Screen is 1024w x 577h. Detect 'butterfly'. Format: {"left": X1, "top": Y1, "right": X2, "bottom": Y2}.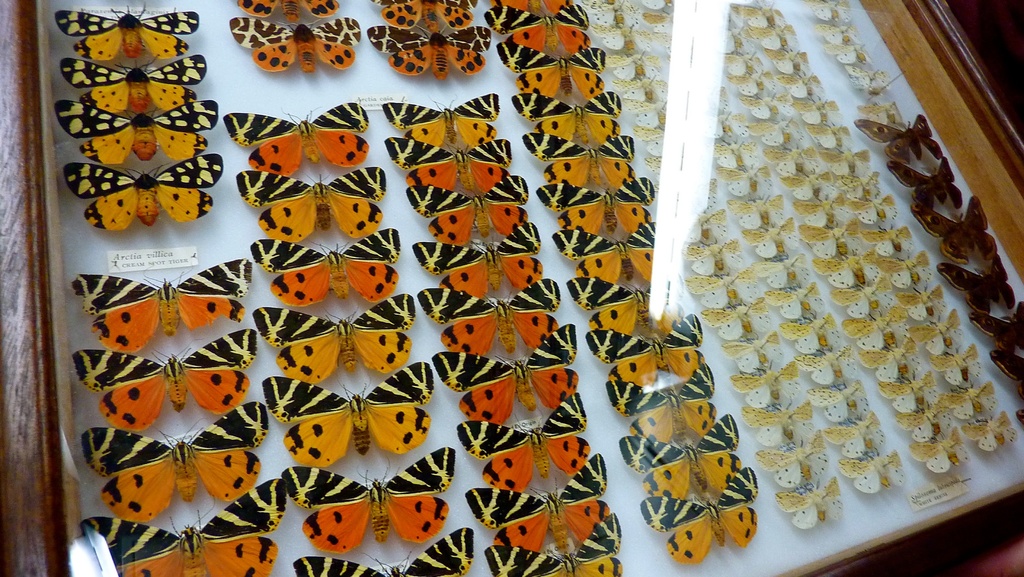
{"left": 986, "top": 350, "right": 1023, "bottom": 400}.
